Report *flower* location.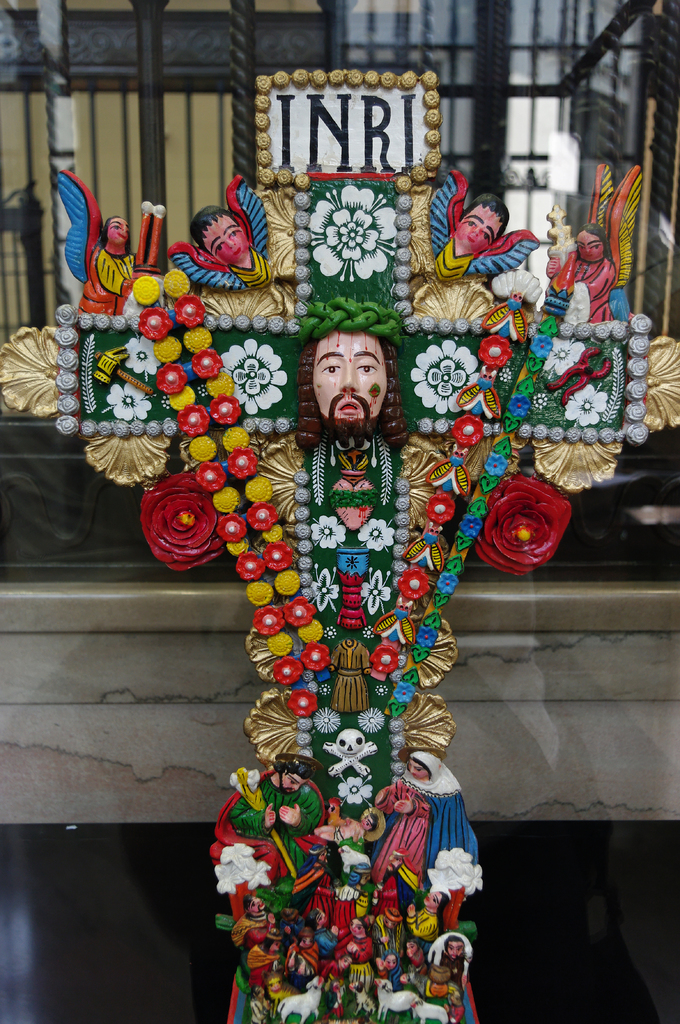
Report: box(228, 533, 251, 559).
